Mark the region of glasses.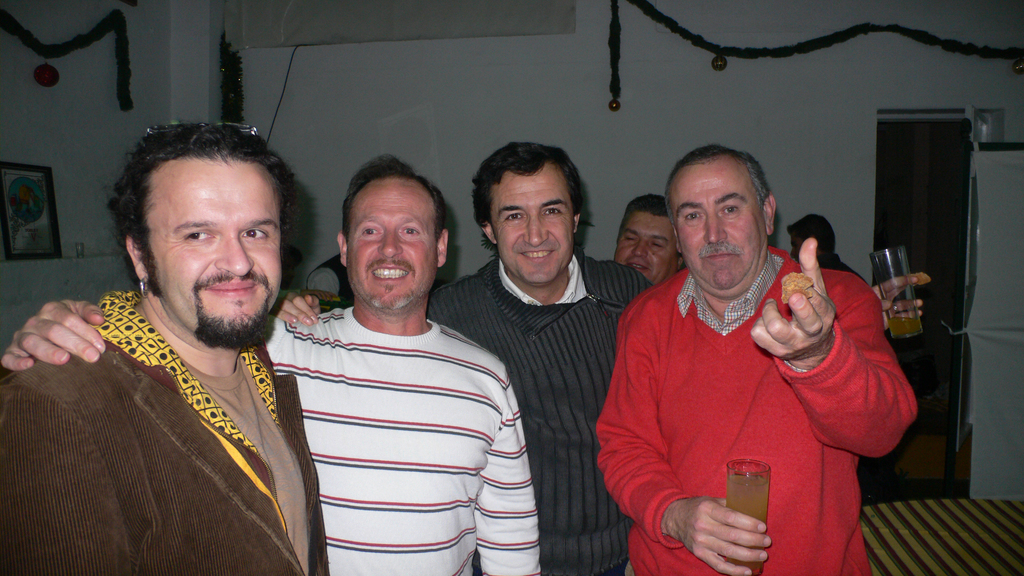
Region: 145, 121, 263, 144.
